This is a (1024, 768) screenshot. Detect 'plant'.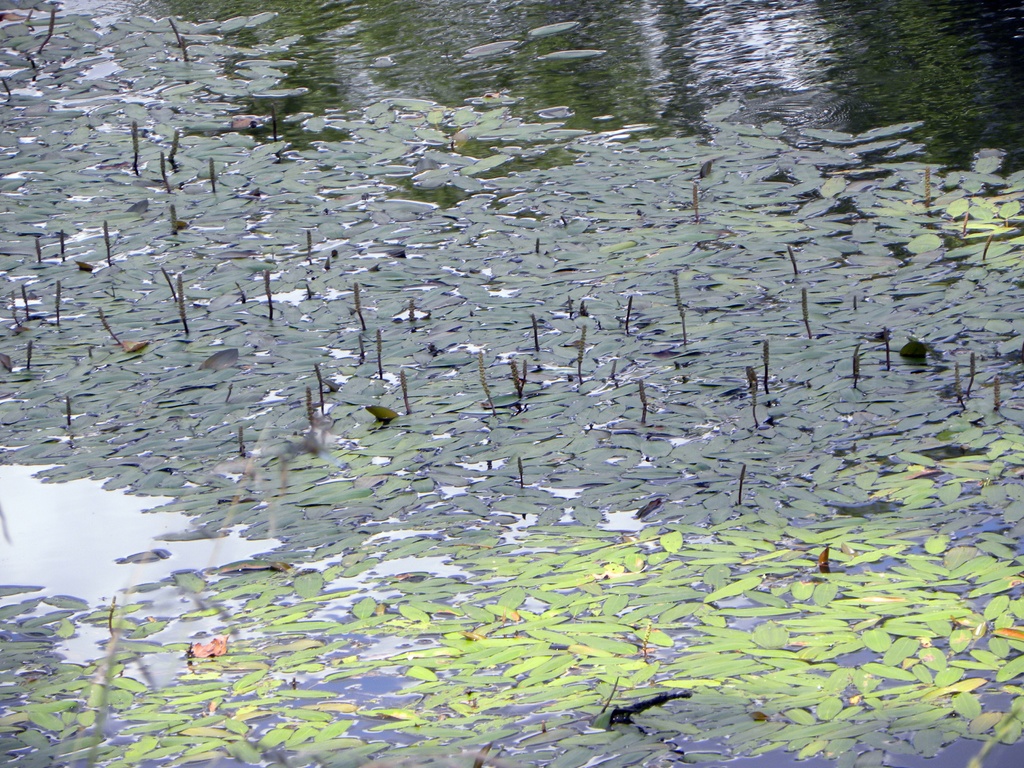
pyautogui.locateOnScreen(744, 367, 760, 427).
